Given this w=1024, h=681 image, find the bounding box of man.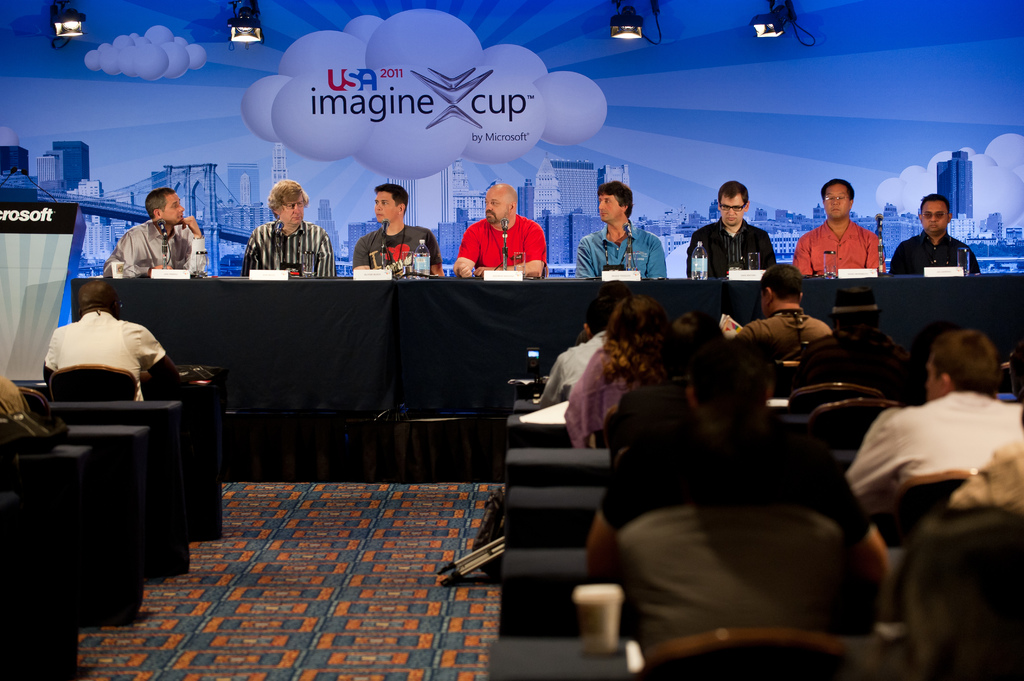
(36, 277, 189, 413).
